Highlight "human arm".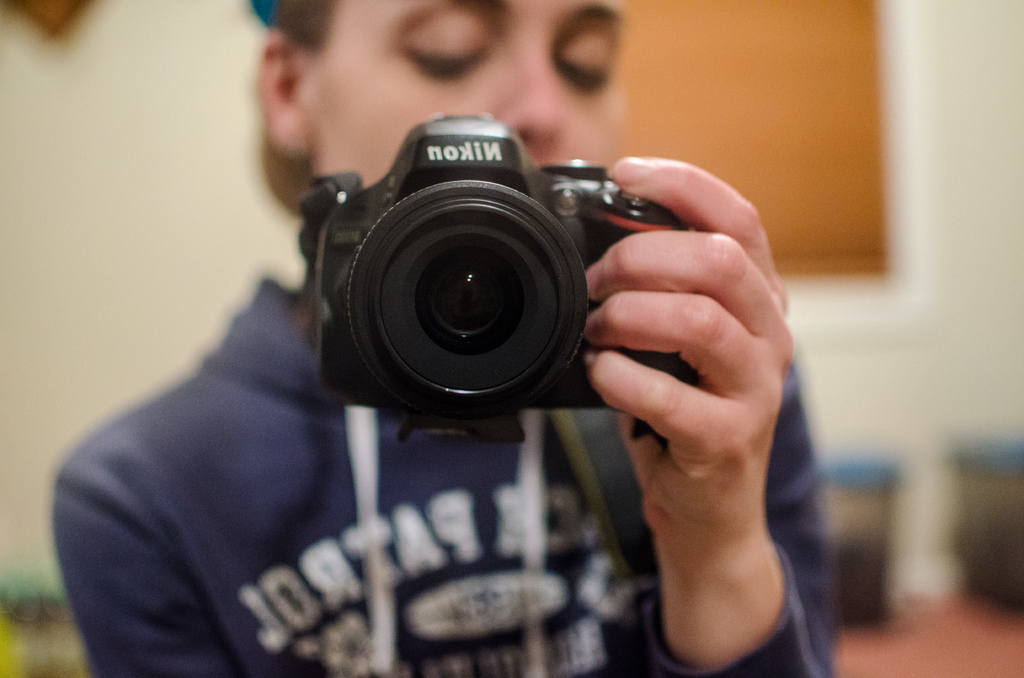
Highlighted region: left=590, top=155, right=815, bottom=677.
